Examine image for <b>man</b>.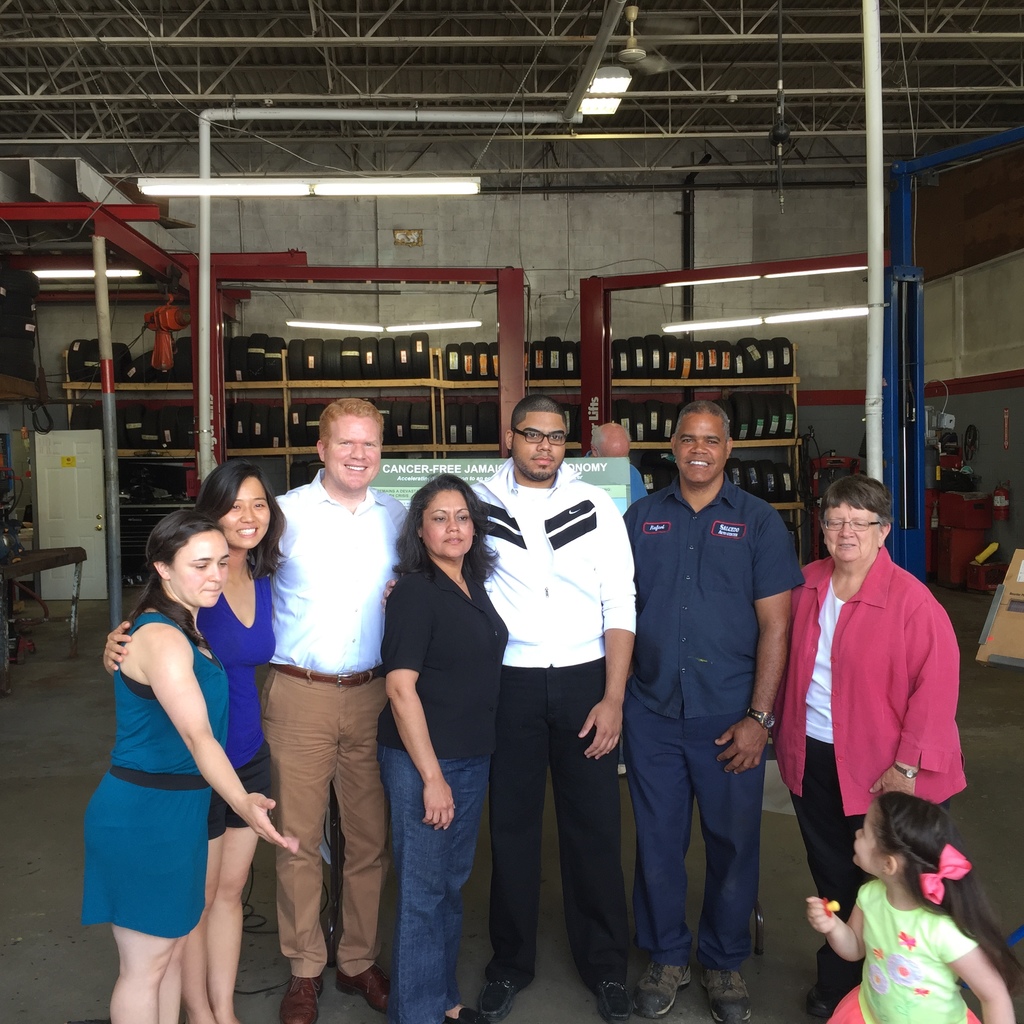
Examination result: left=618, top=403, right=799, bottom=1023.
